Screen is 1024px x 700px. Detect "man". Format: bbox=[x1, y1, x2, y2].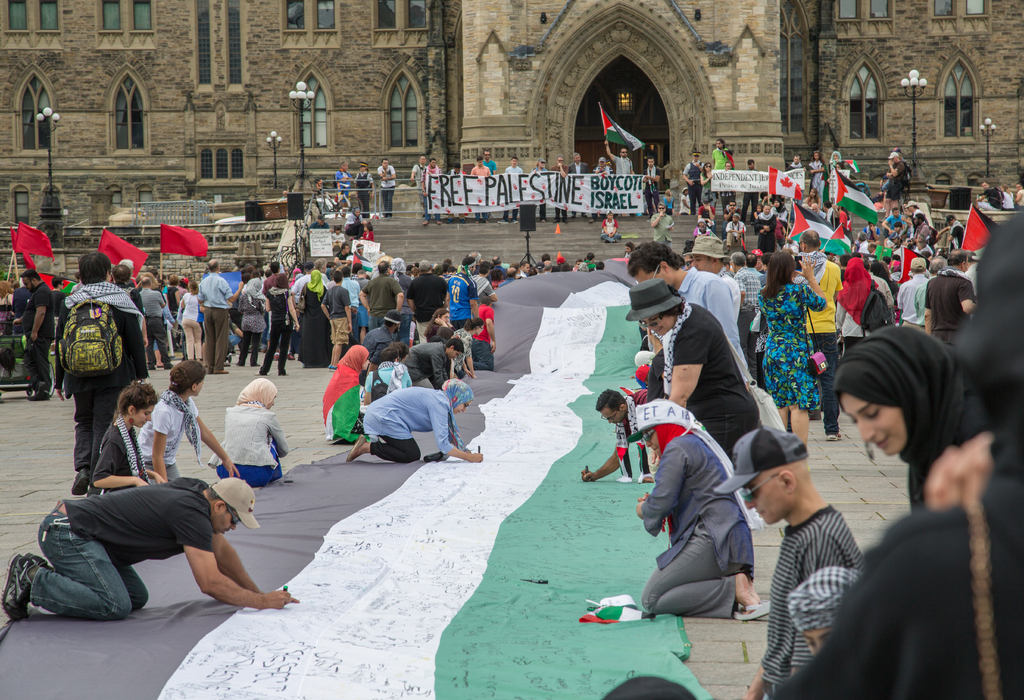
bbox=[356, 257, 407, 333].
